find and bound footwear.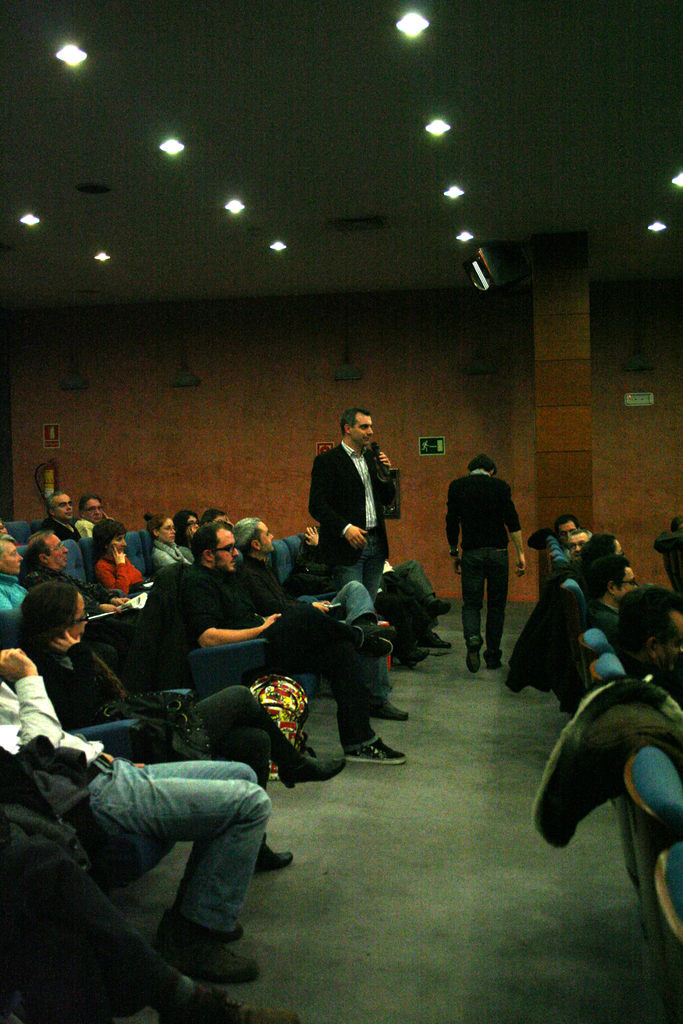
Bound: [472,638,486,673].
